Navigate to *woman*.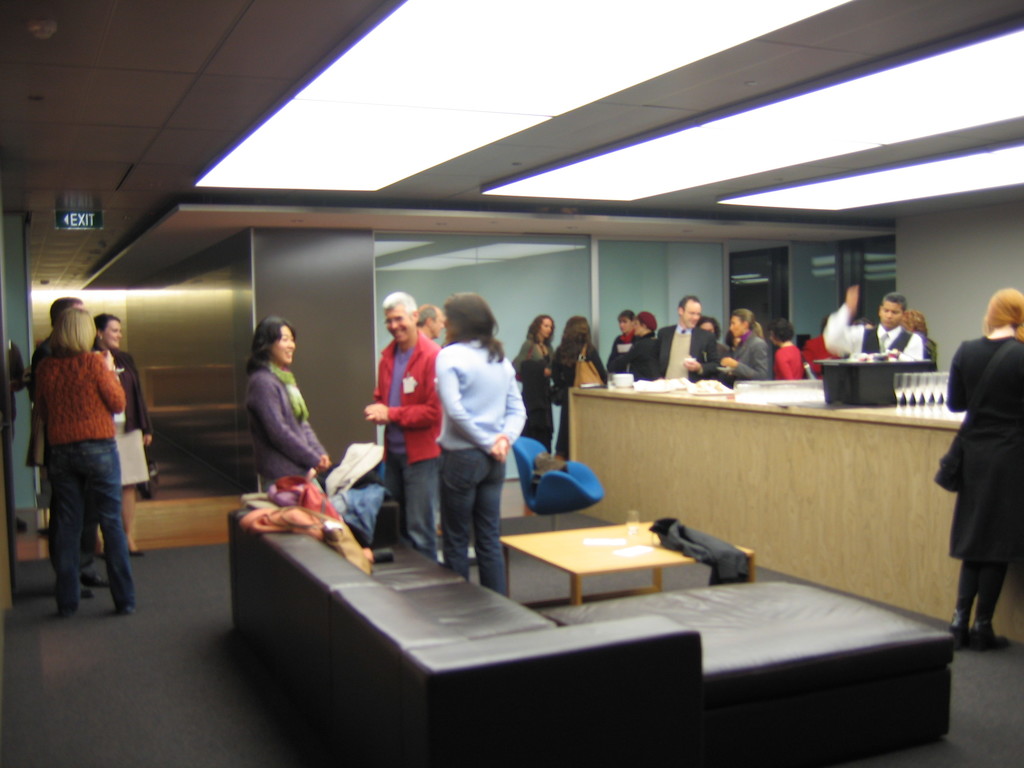
Navigation target: detection(714, 309, 768, 387).
